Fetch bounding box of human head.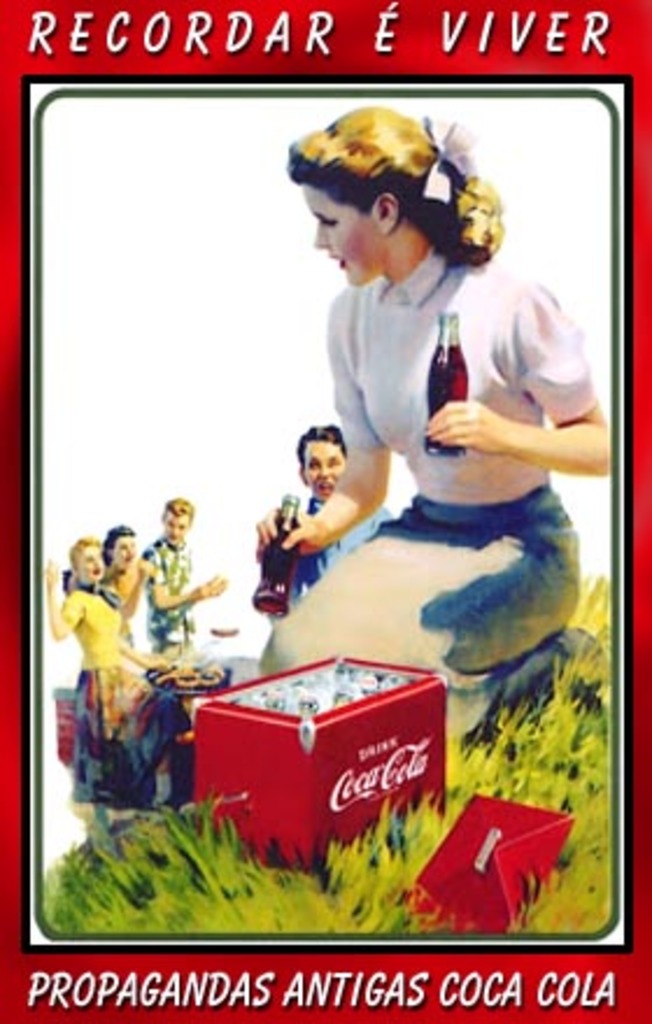
Bbox: pyautogui.locateOnScreen(163, 496, 193, 545).
